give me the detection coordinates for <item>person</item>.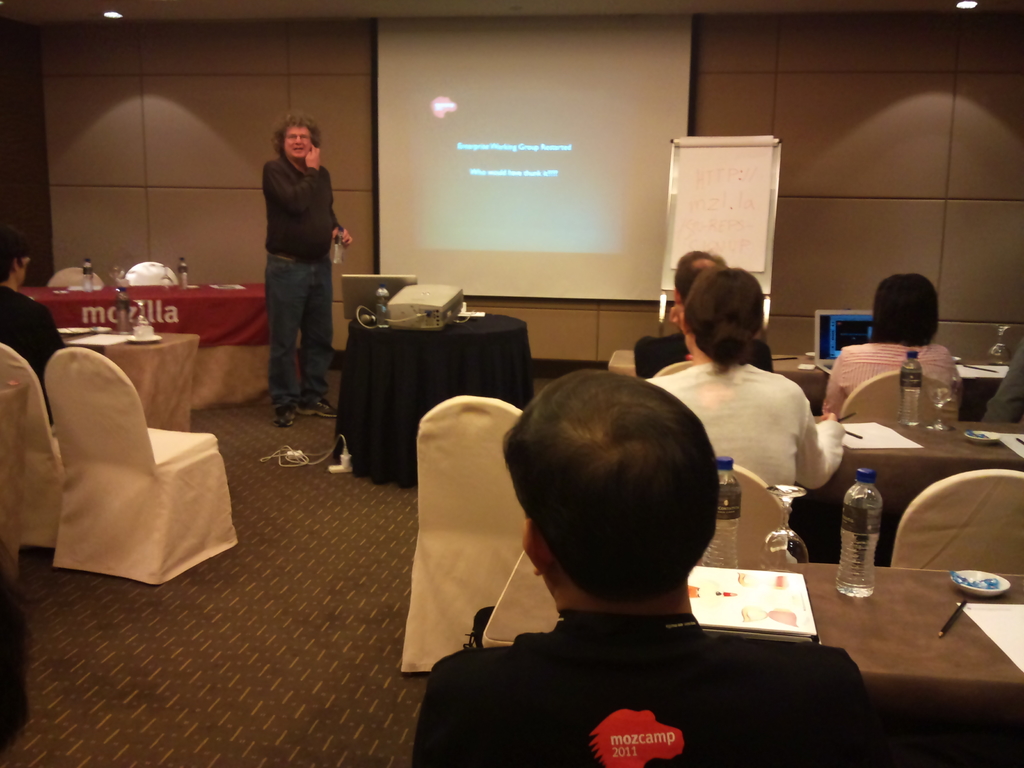
<region>639, 260, 838, 509</region>.
